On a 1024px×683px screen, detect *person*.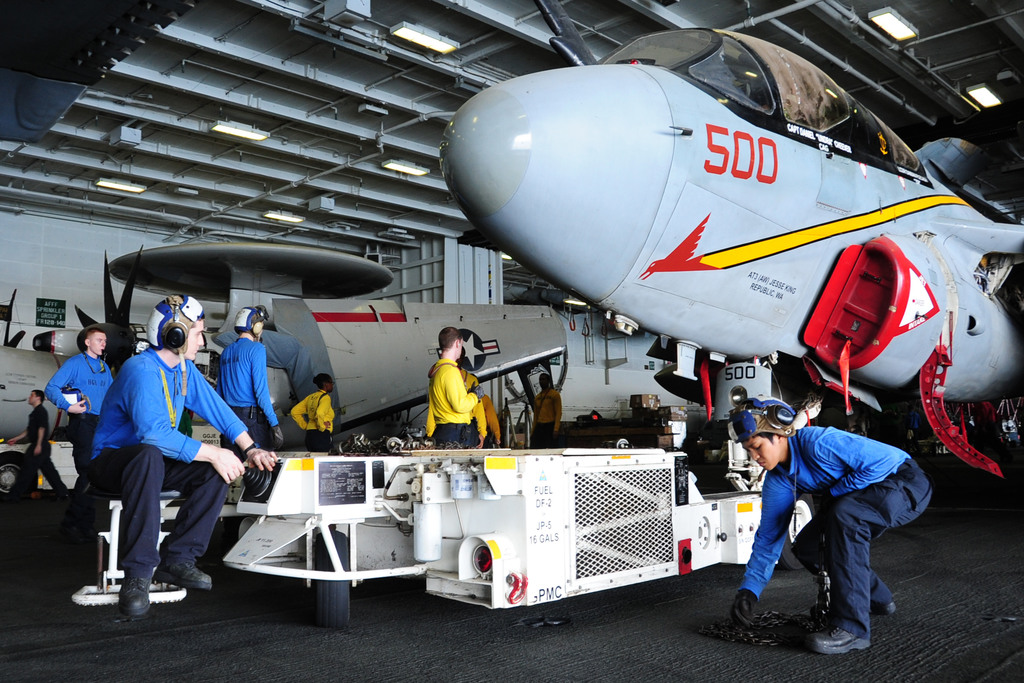
216/306/284/450.
